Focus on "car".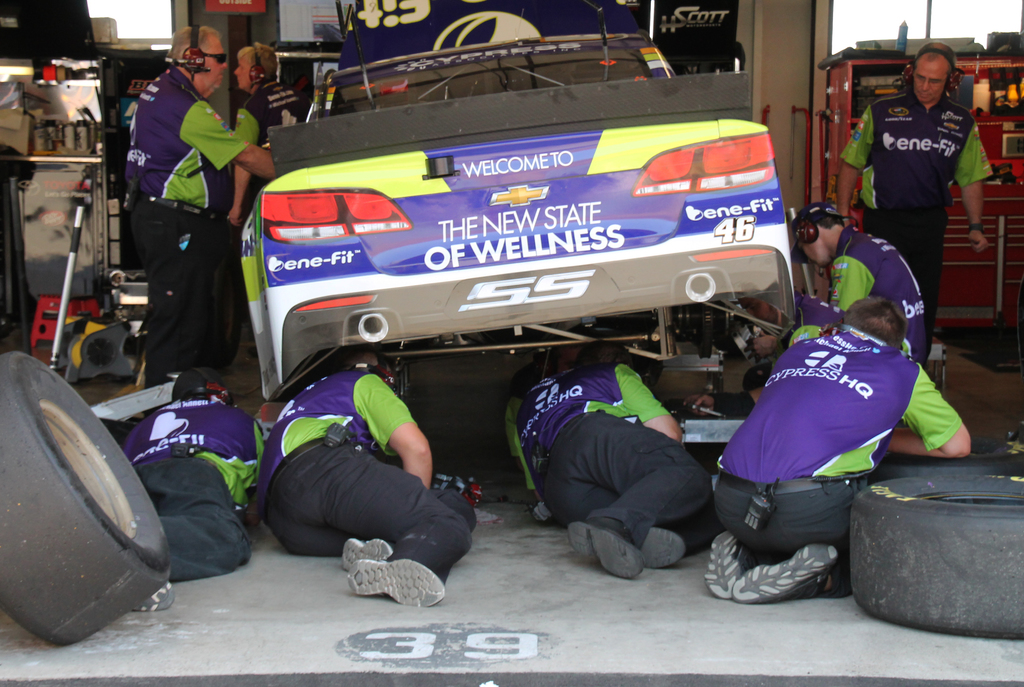
Focused at 208 12 799 418.
